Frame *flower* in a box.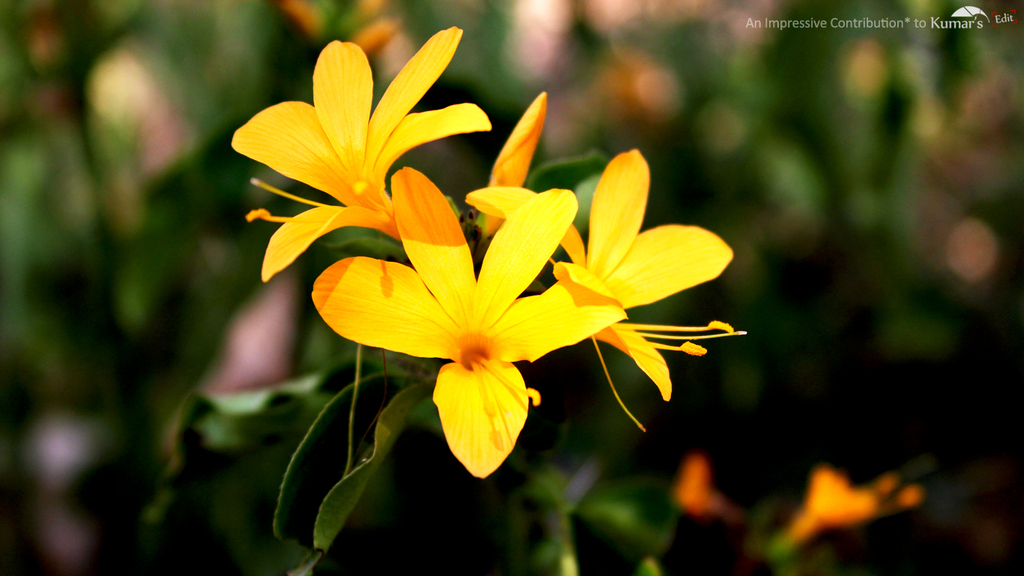
[474, 88, 550, 231].
